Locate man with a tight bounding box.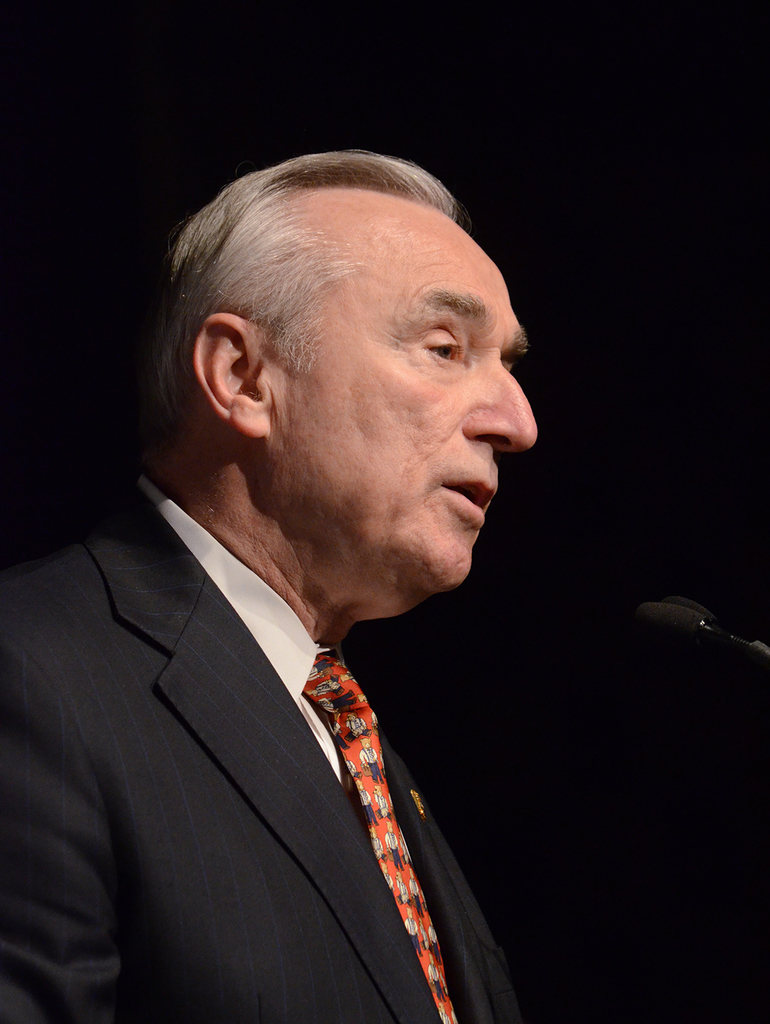
select_region(20, 146, 607, 1018).
